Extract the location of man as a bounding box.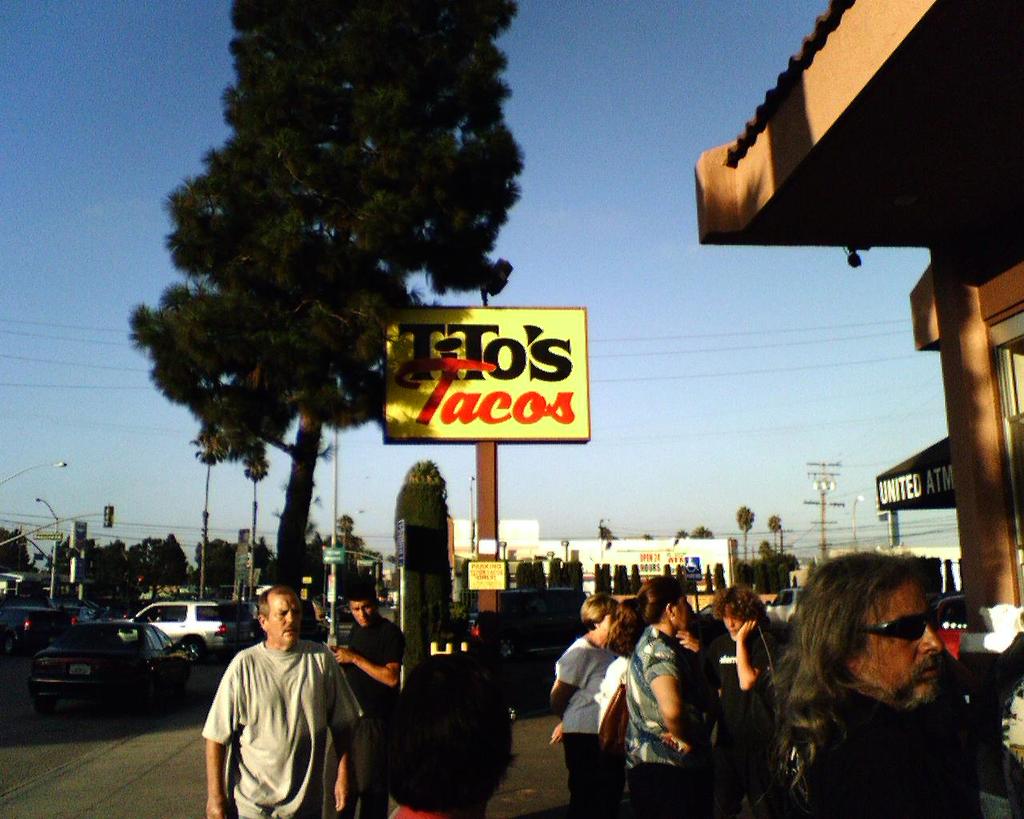
<box>195,585,341,818</box>.
